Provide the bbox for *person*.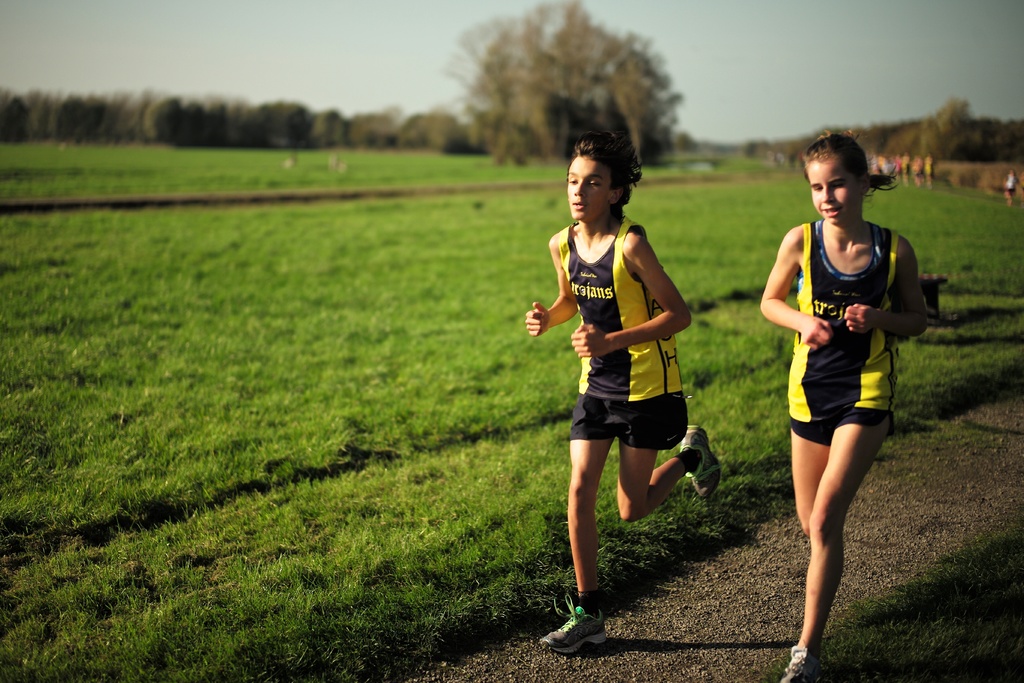
(x1=1002, y1=170, x2=1023, y2=205).
